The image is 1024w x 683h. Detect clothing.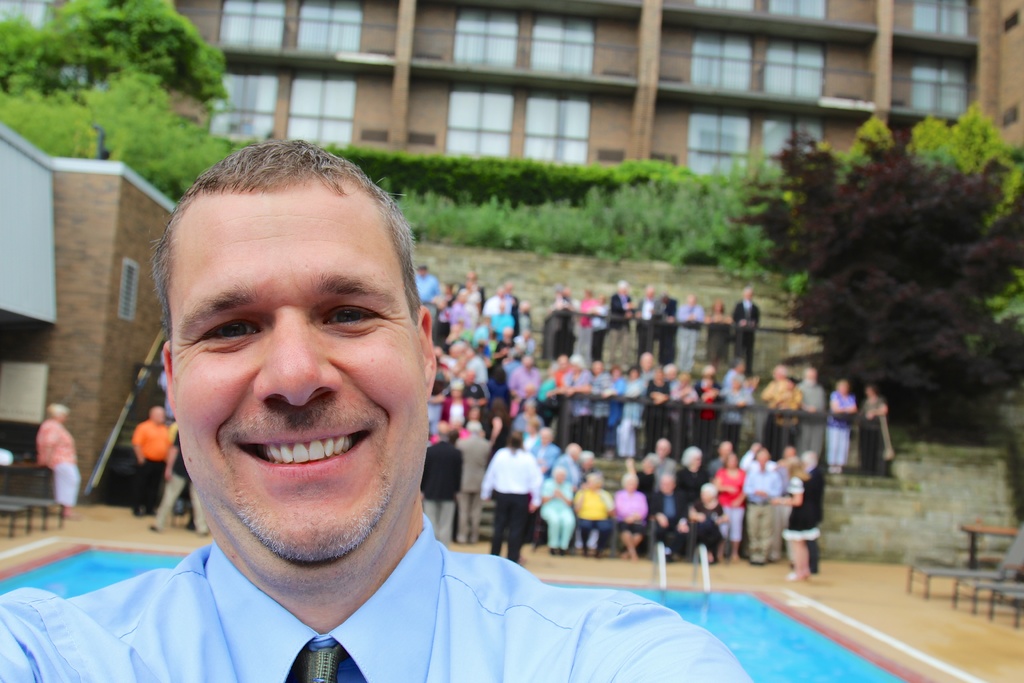
Detection: <region>413, 447, 455, 548</region>.
